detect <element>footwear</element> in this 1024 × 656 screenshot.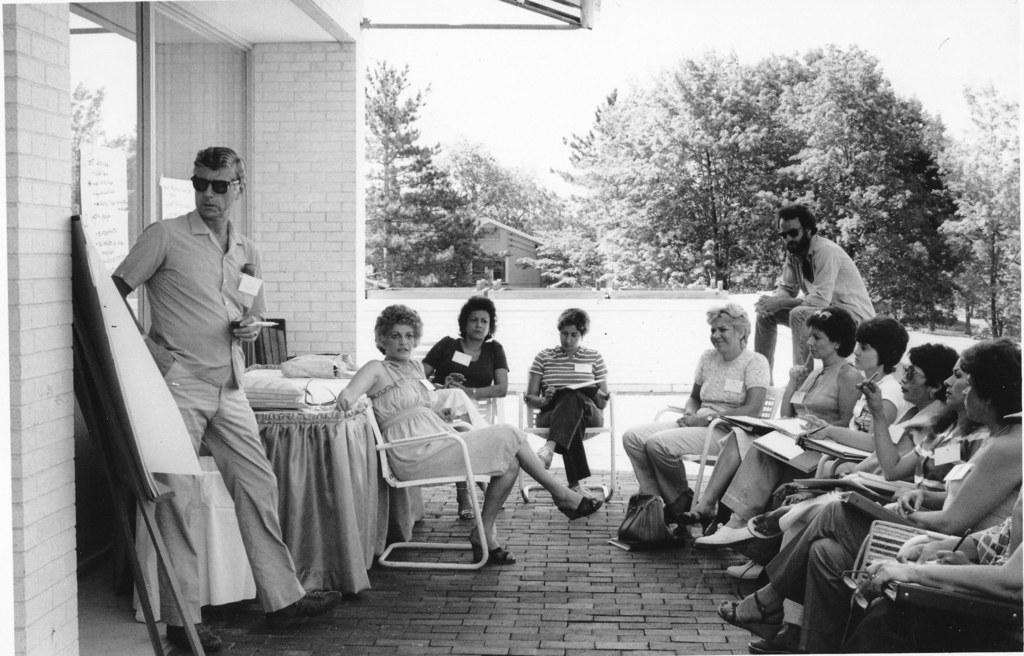
Detection: 747, 508, 790, 541.
